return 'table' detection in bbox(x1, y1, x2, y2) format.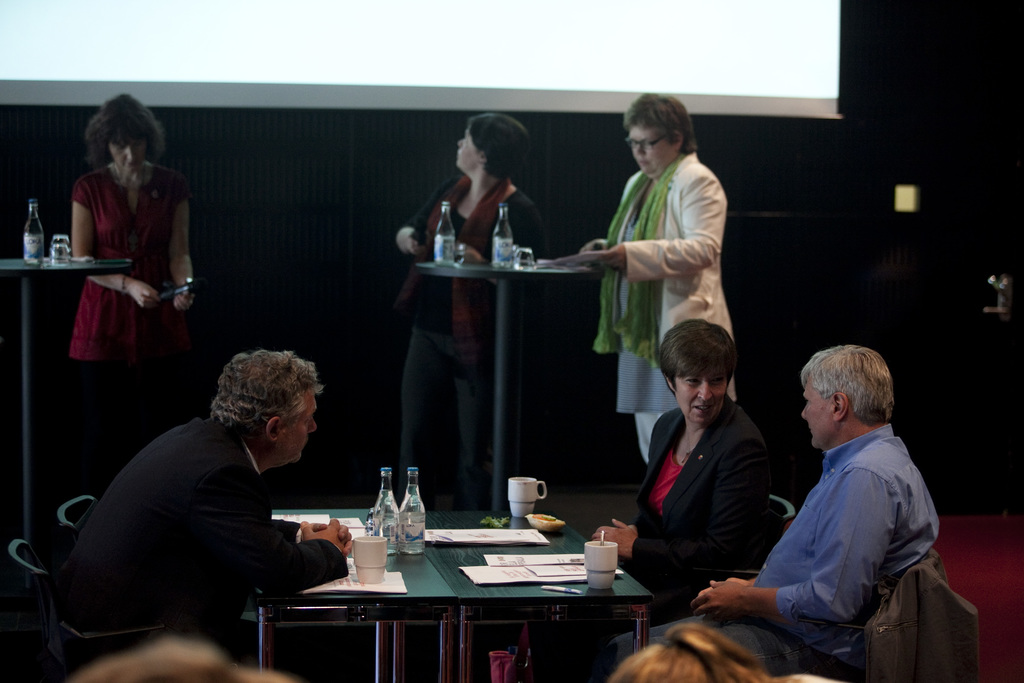
bbox(0, 257, 134, 604).
